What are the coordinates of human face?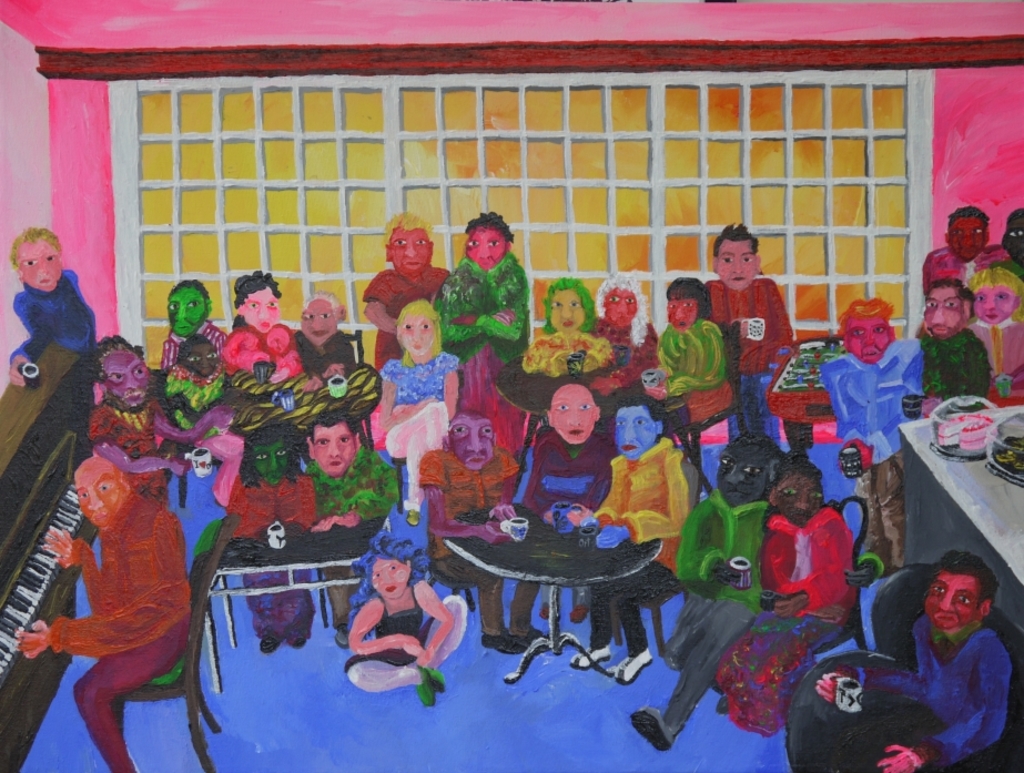
70,460,123,531.
